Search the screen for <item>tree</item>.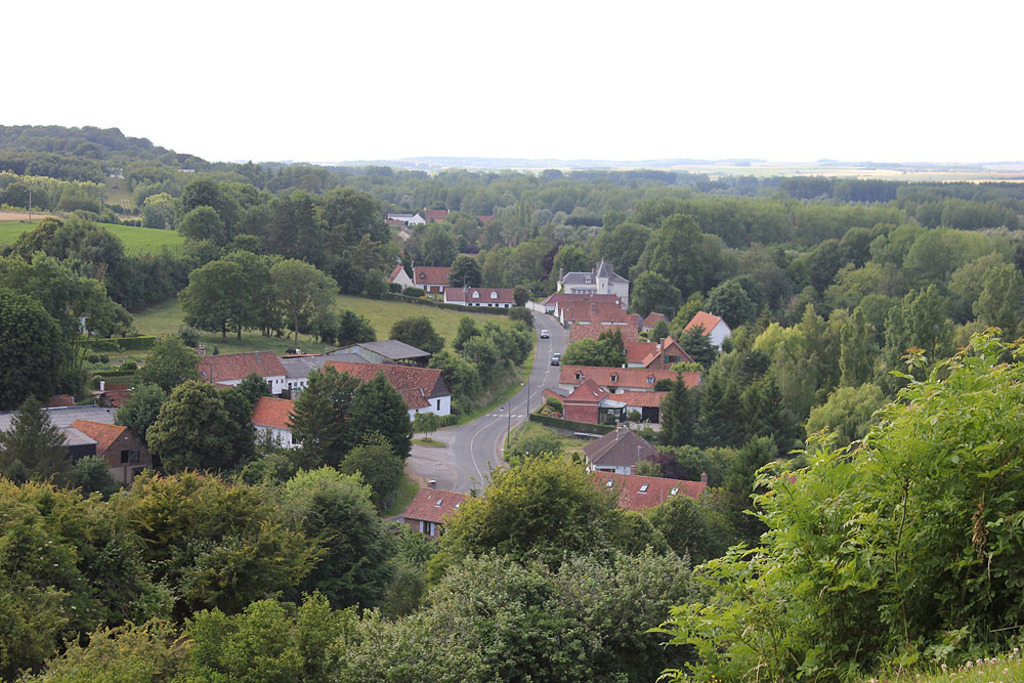
Found at l=267, t=256, r=344, b=339.
